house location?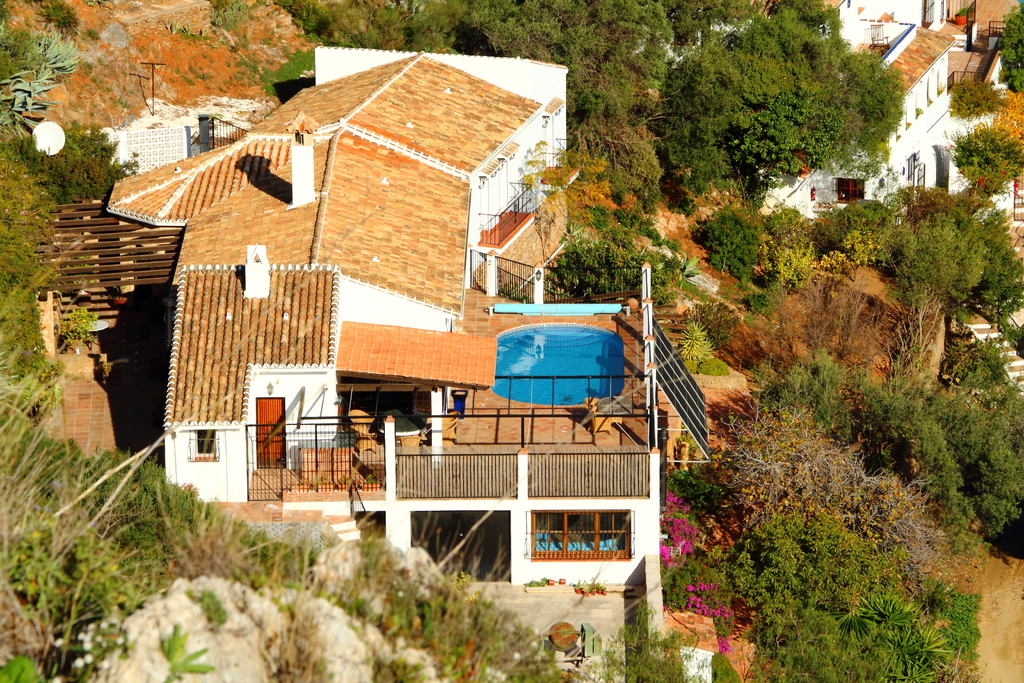
x1=95 y1=48 x2=666 y2=589
